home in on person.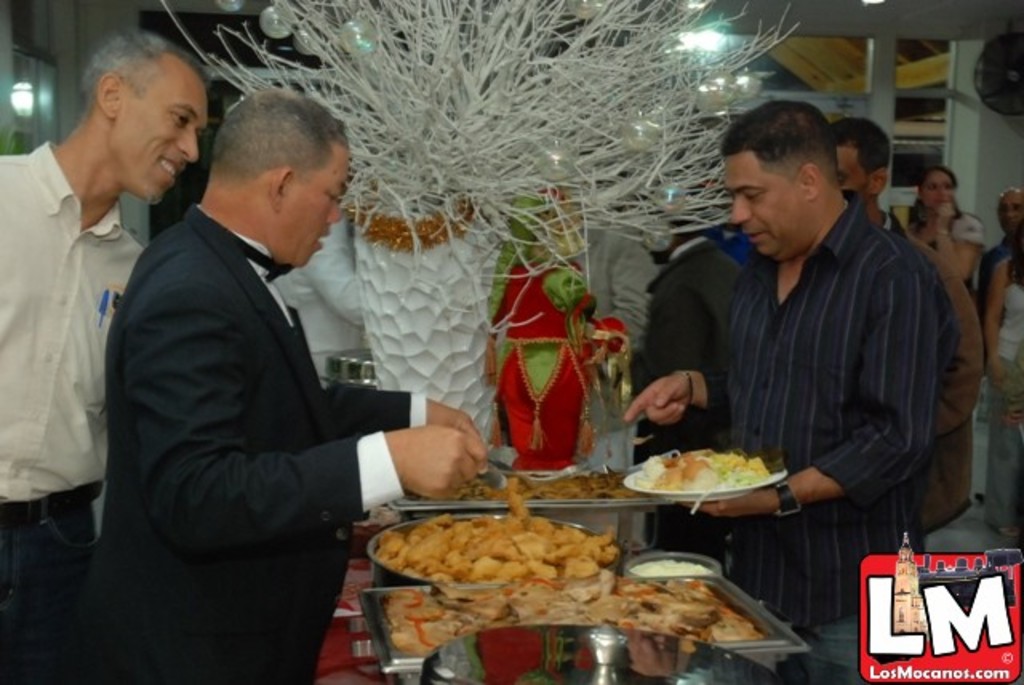
Homed in at <bbox>114, 66, 421, 684</bbox>.
